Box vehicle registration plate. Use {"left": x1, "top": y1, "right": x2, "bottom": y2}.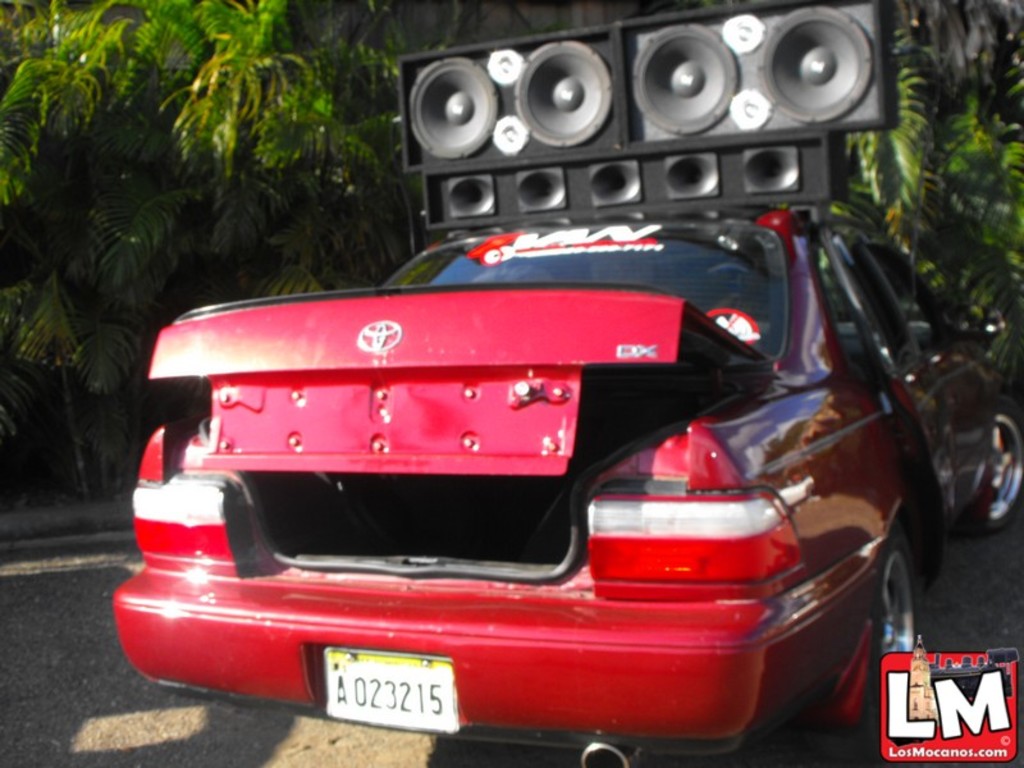
{"left": 320, "top": 671, "right": 460, "bottom": 730}.
